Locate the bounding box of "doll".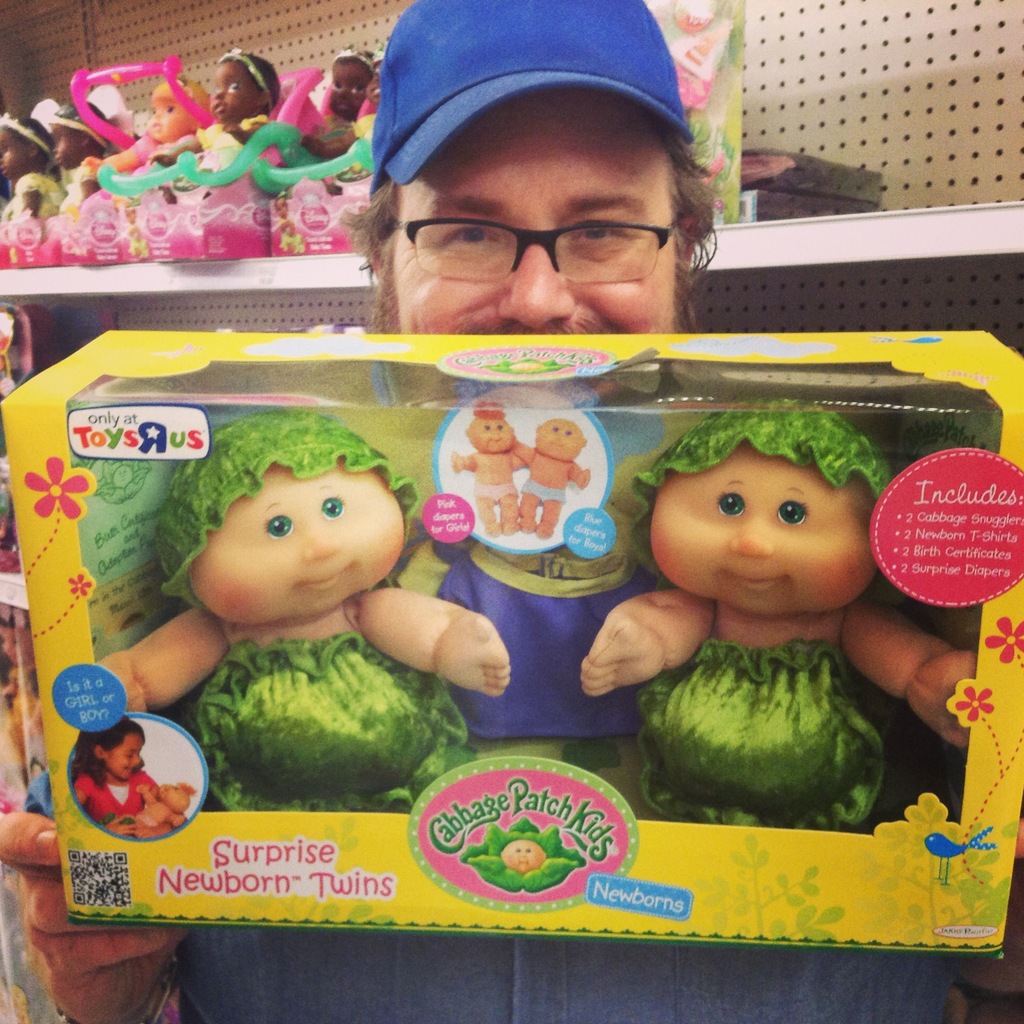
Bounding box: rect(516, 412, 594, 538).
